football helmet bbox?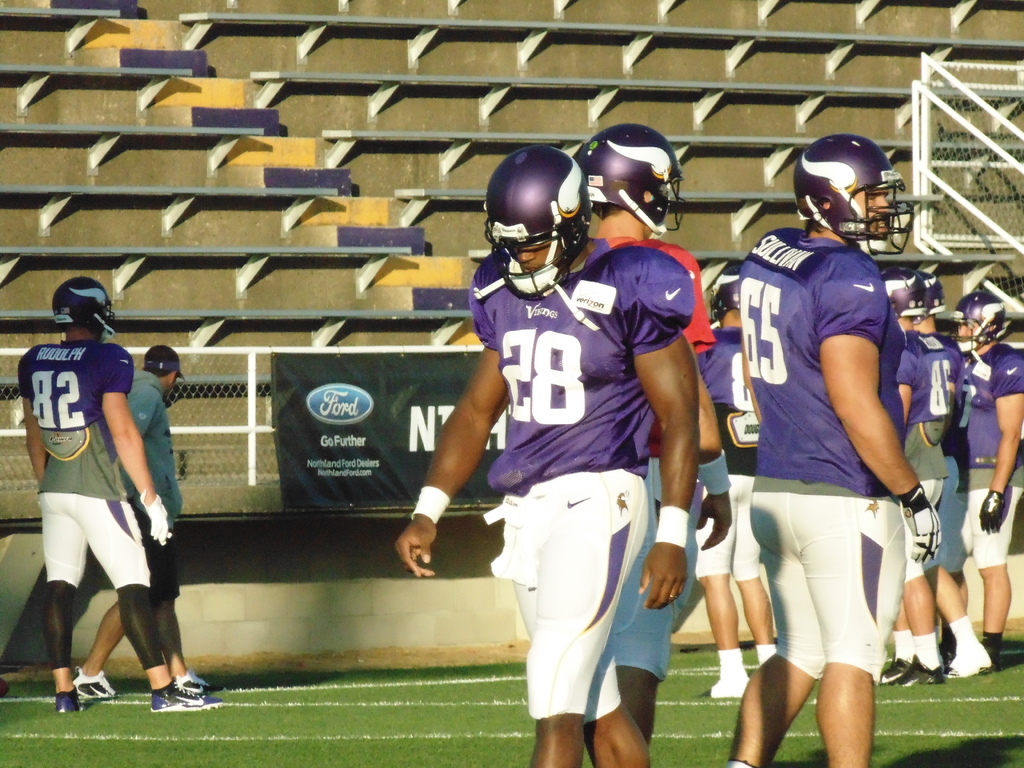
crop(44, 271, 116, 337)
